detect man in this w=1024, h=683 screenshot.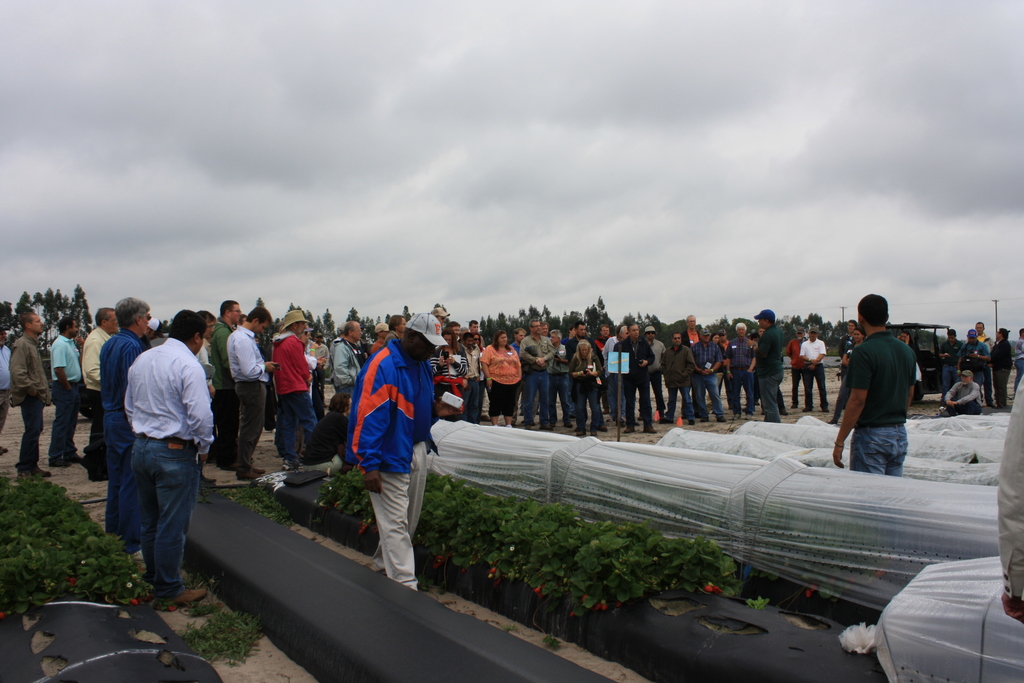
Detection: Rect(369, 322, 388, 357).
